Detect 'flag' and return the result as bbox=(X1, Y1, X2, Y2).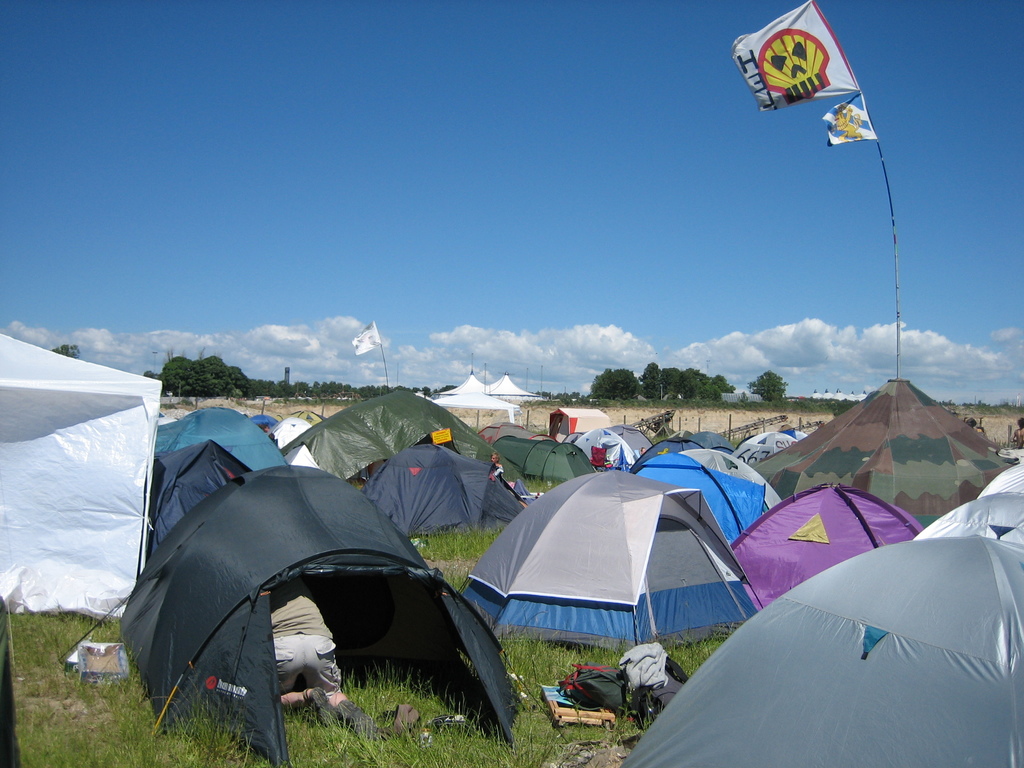
bbox=(739, 16, 860, 161).
